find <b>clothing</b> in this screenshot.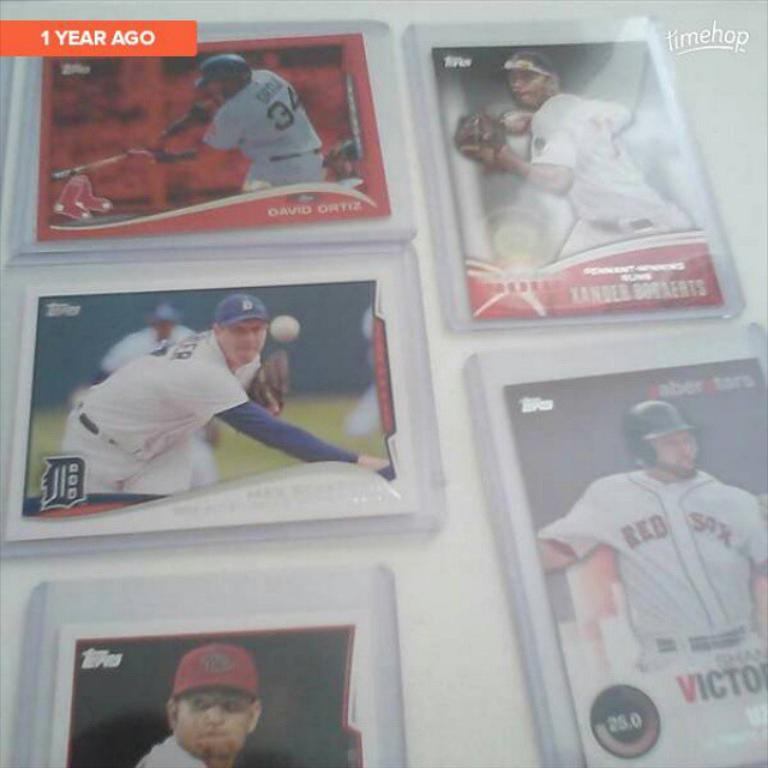
The bounding box for <b>clothing</b> is l=203, t=61, r=330, b=193.
